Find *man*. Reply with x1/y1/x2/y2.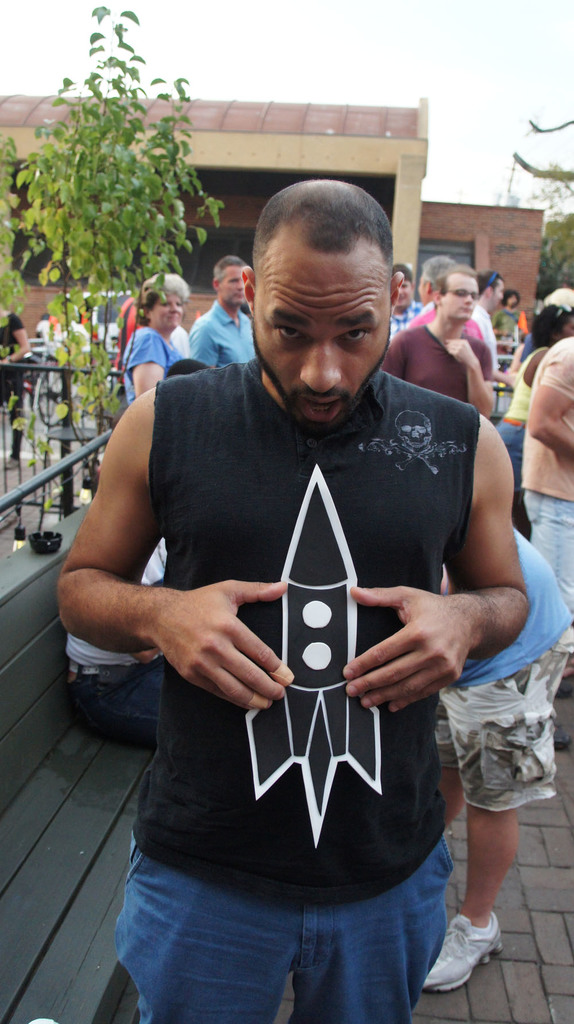
77/180/513/851.
